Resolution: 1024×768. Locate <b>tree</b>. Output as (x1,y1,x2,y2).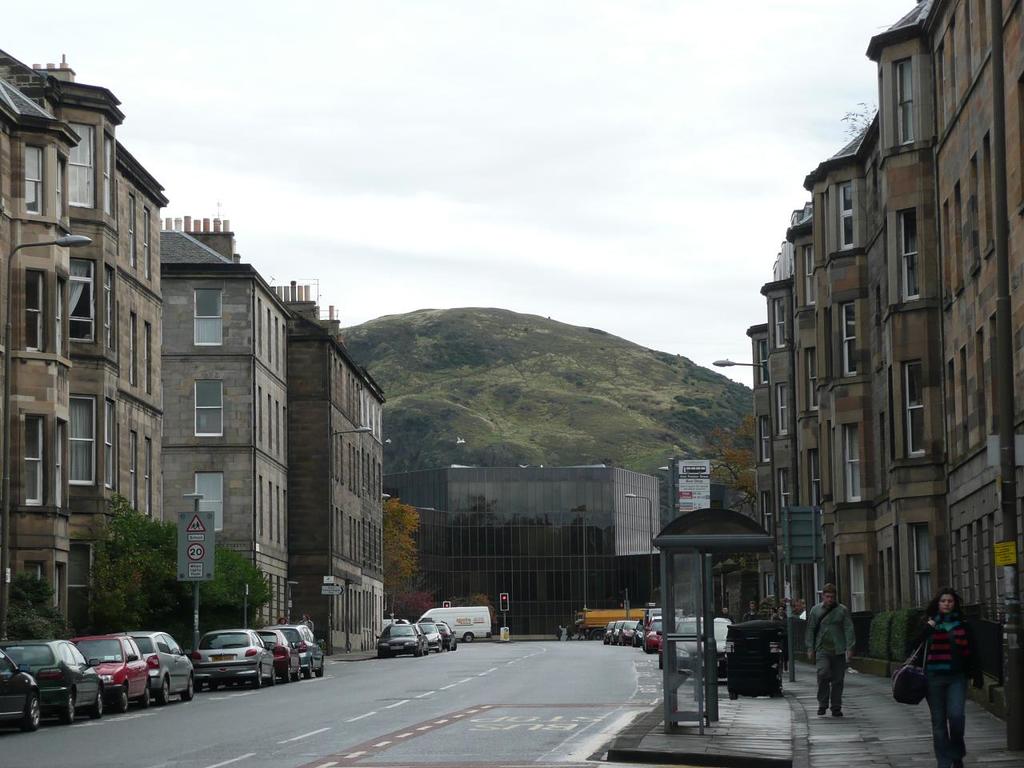
(710,414,755,506).
